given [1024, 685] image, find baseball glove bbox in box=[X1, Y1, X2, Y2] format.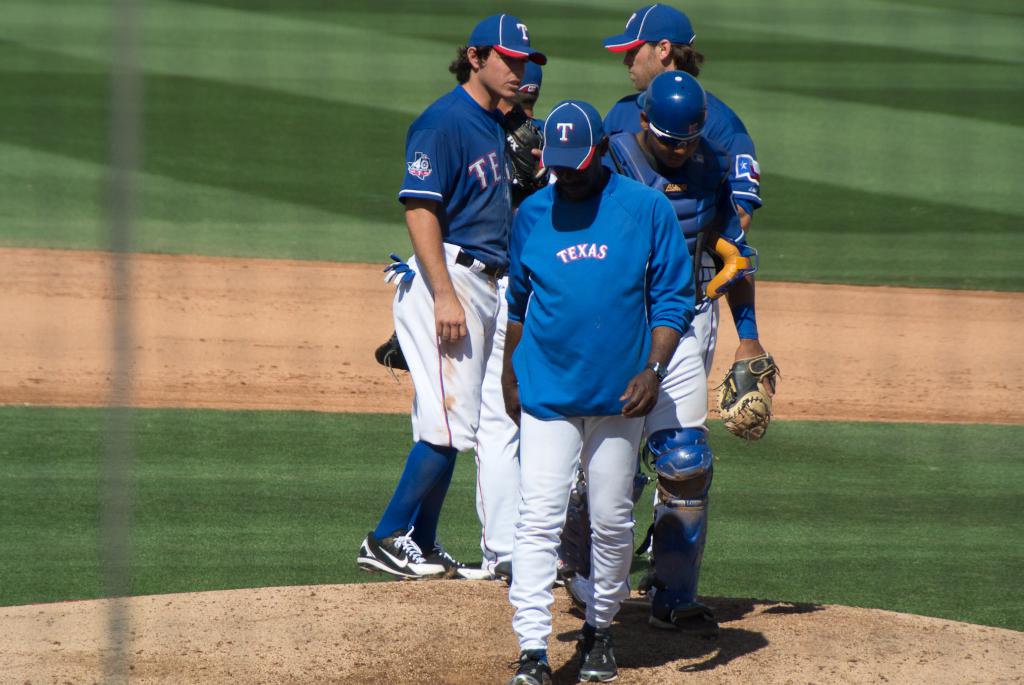
box=[378, 330, 409, 384].
